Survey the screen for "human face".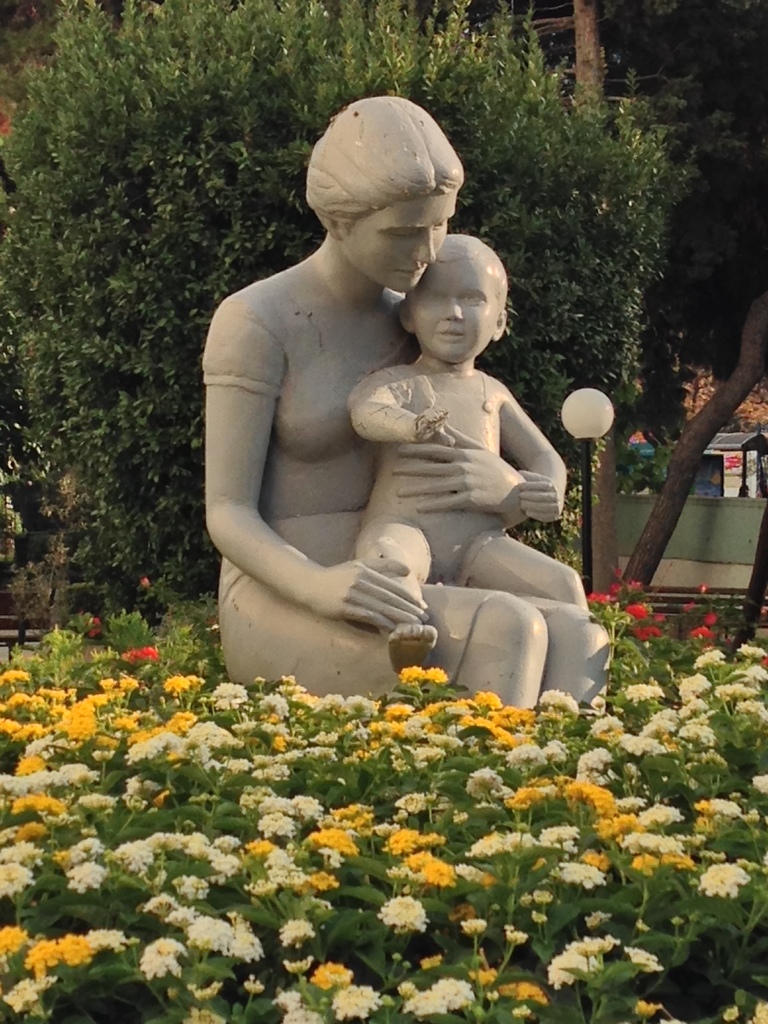
Survey found: Rect(334, 193, 462, 292).
